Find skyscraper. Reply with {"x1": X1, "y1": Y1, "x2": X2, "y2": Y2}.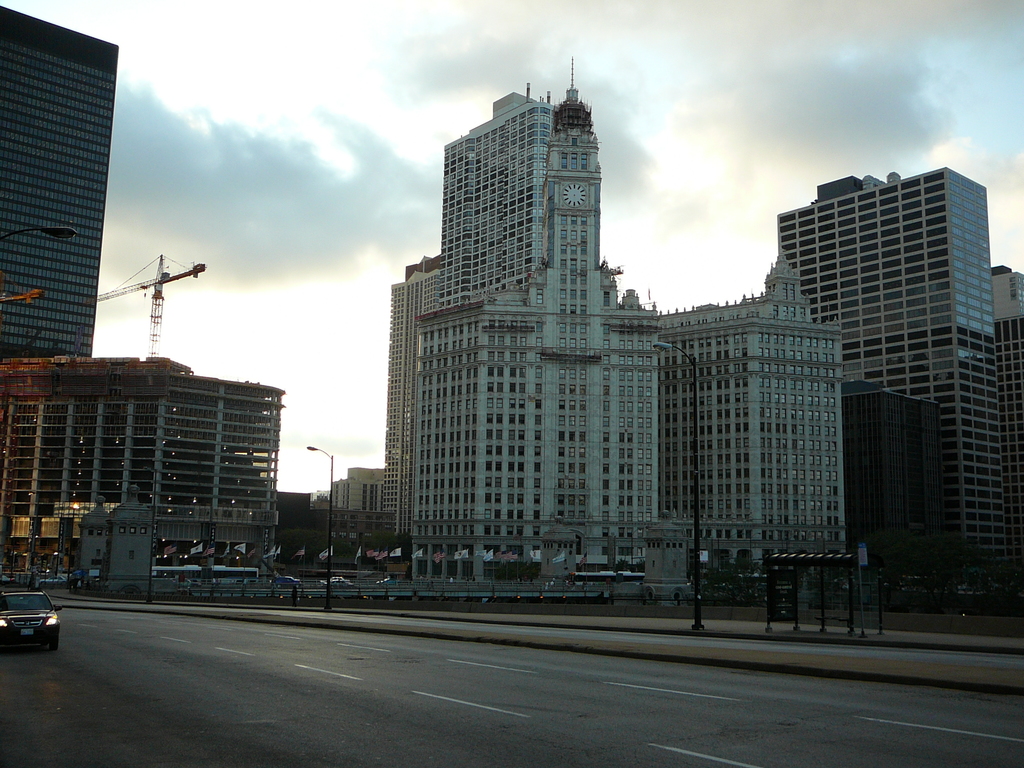
{"x1": 778, "y1": 161, "x2": 1021, "y2": 610}.
